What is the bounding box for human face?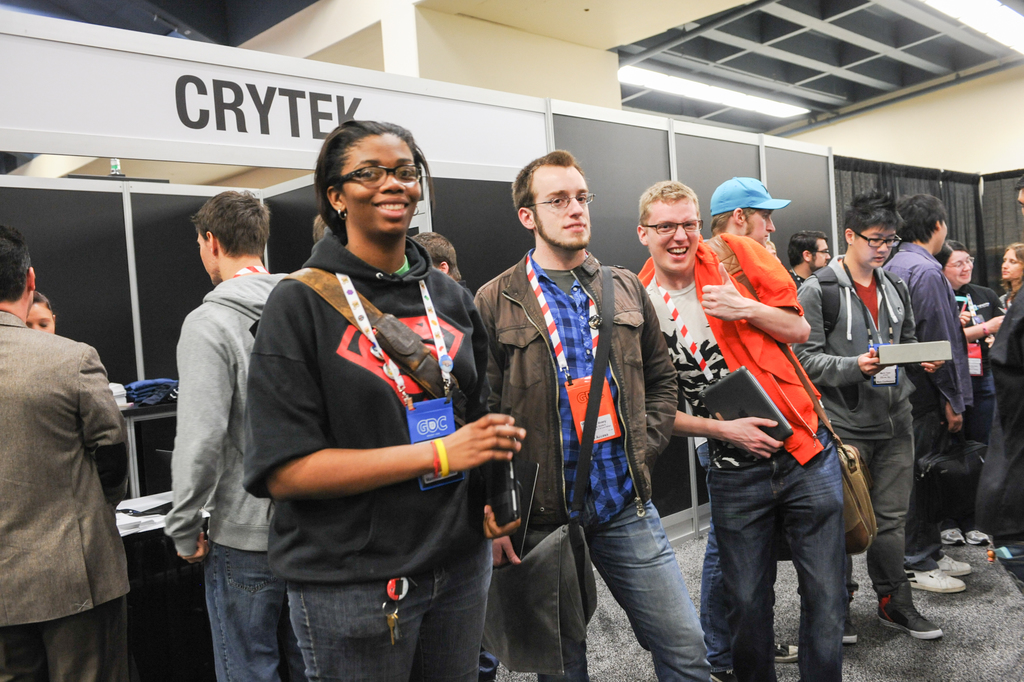
bbox(943, 250, 976, 286).
